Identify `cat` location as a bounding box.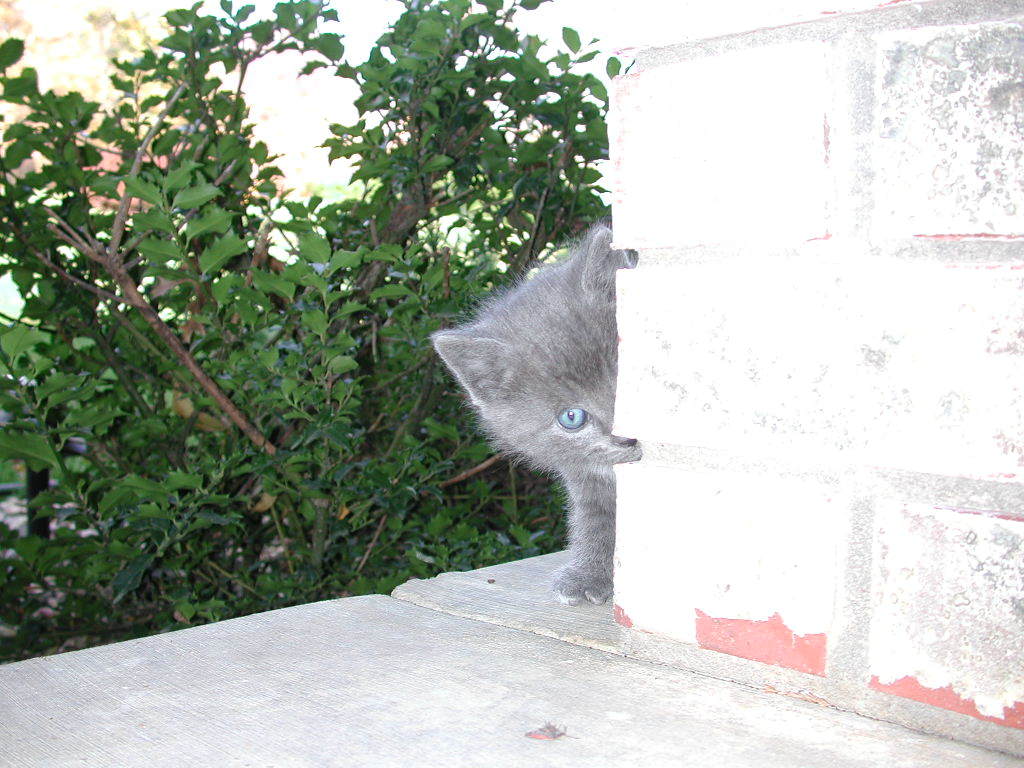
(x1=423, y1=223, x2=643, y2=610).
